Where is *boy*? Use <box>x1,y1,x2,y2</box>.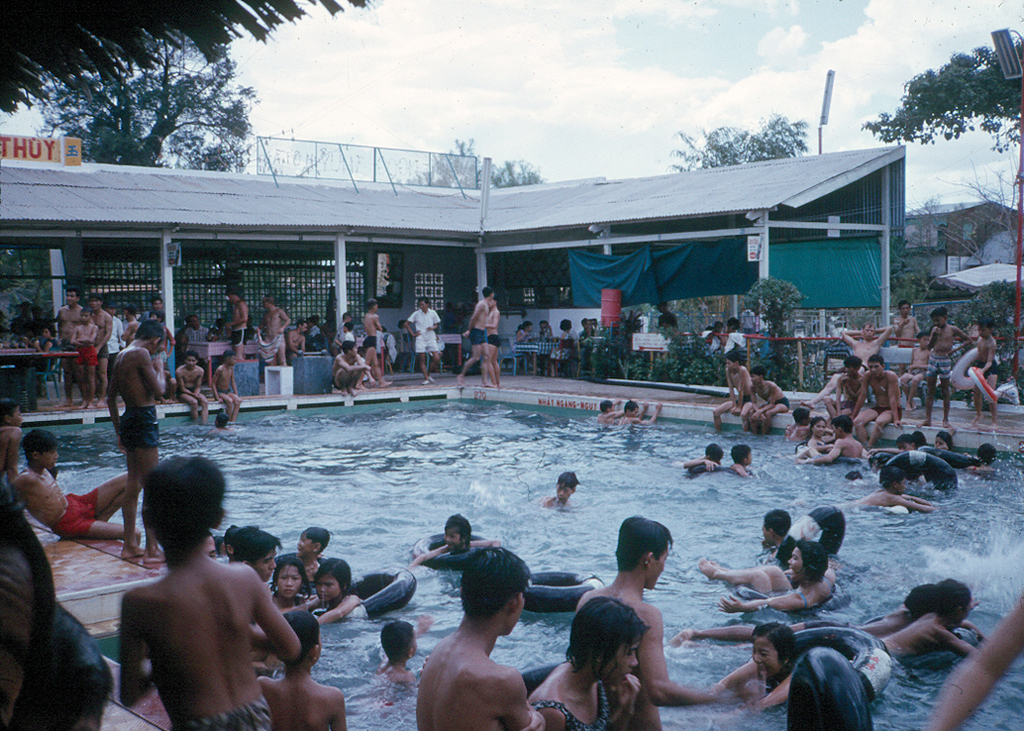
<box>258,609,347,730</box>.
